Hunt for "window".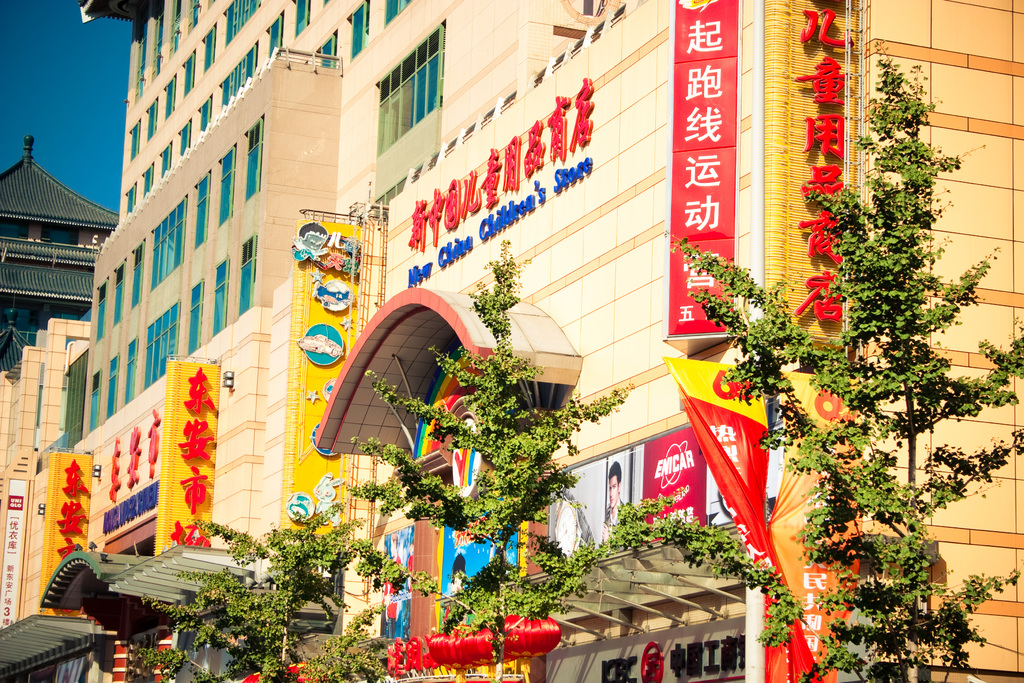
Hunted down at 121:340:130:410.
